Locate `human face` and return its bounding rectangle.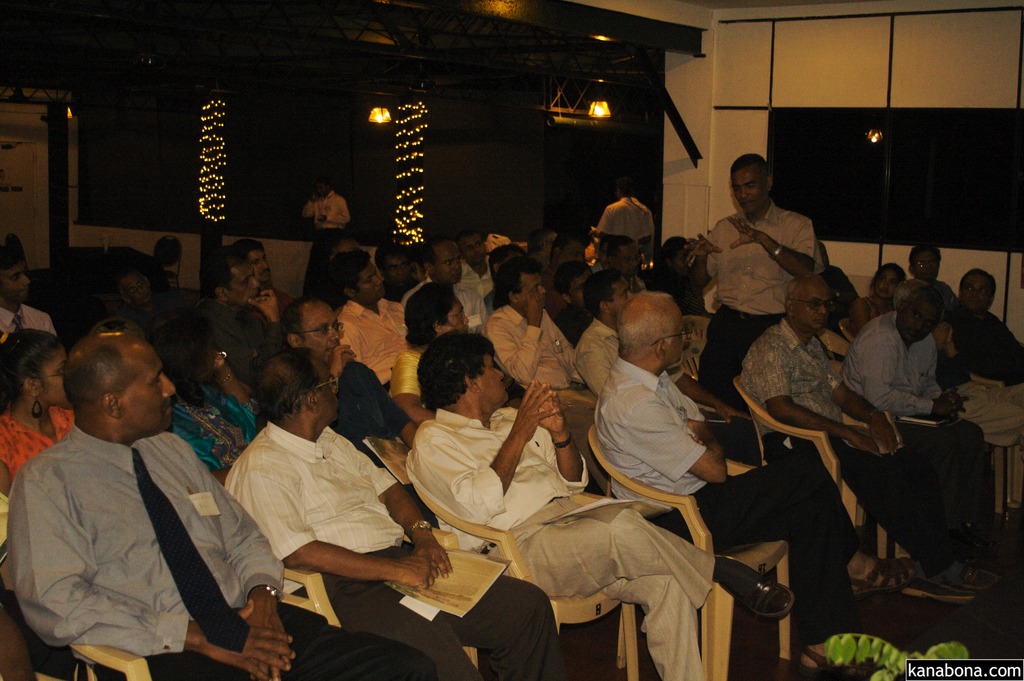
<box>444,293,470,339</box>.
